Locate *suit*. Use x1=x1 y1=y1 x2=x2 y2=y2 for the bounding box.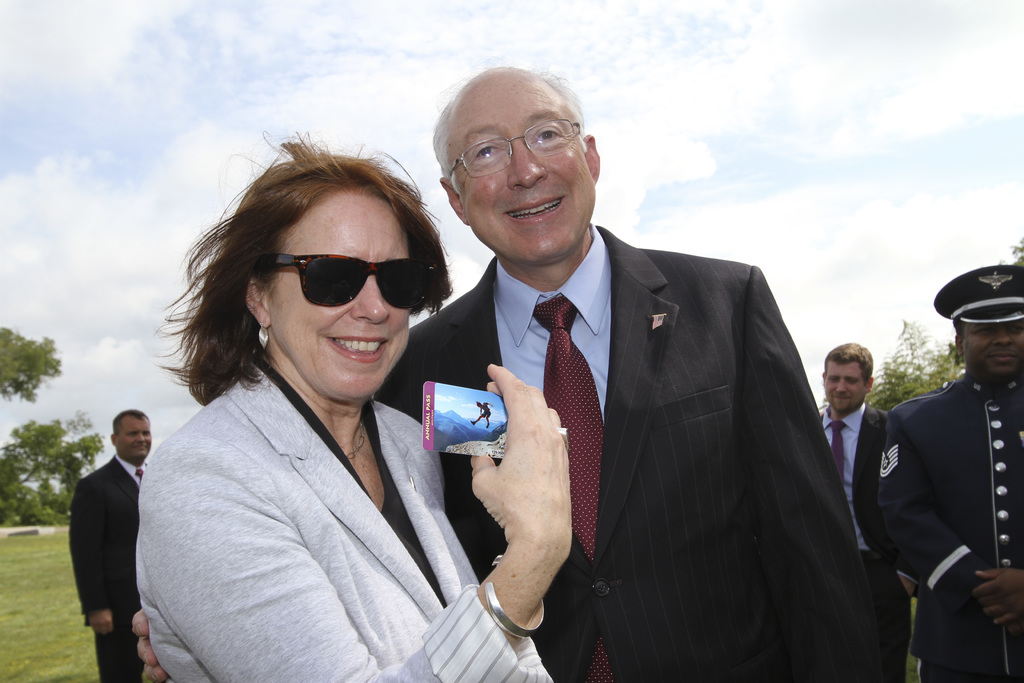
x1=65 y1=452 x2=148 y2=682.
